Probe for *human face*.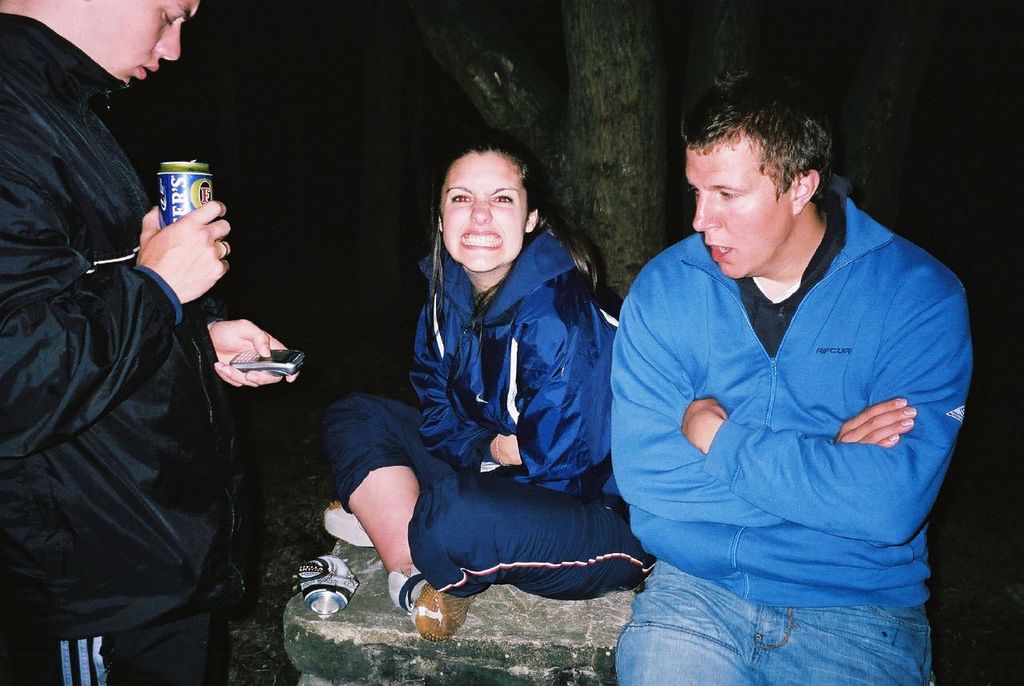
Probe result: (x1=99, y1=0, x2=199, y2=79).
